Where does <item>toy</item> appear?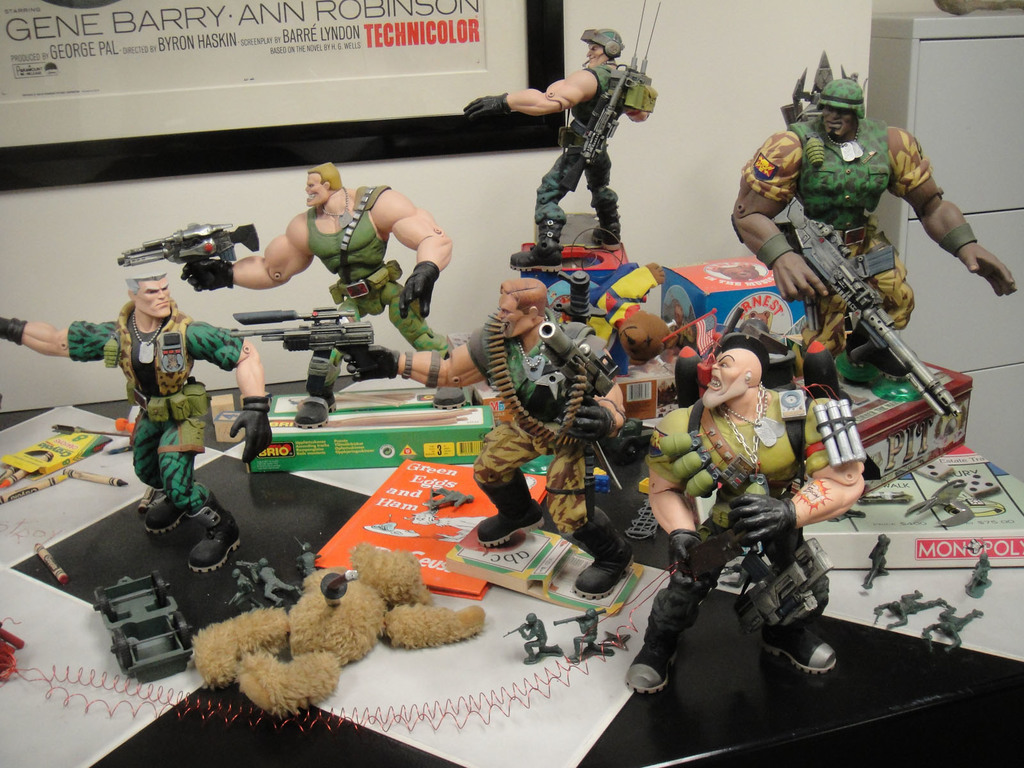
Appears at box=[726, 49, 1018, 405].
